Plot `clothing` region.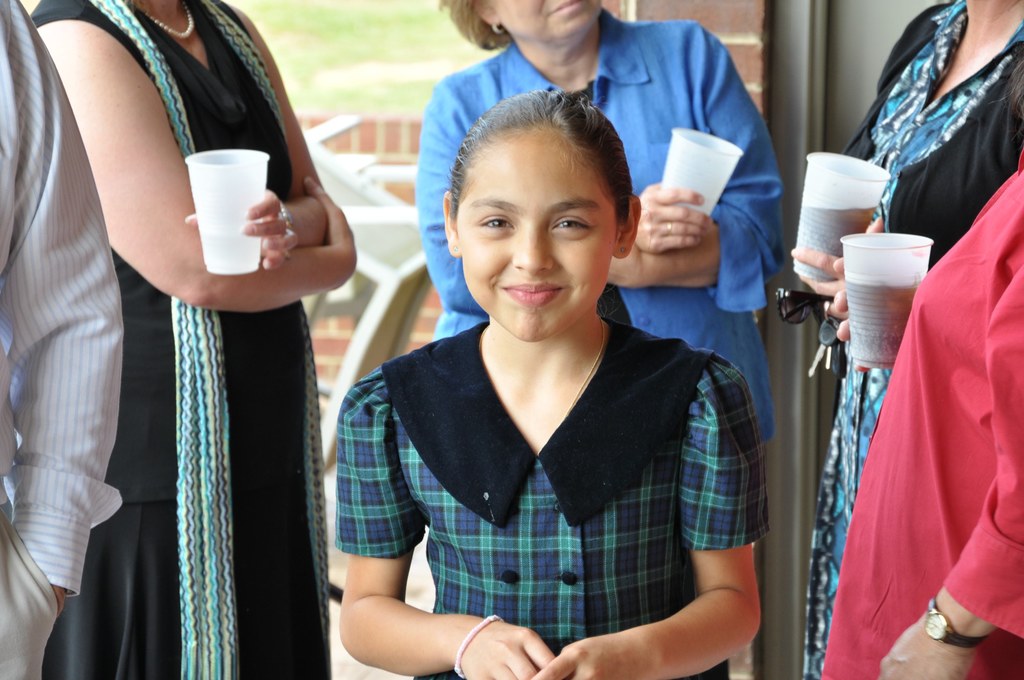
Plotted at 412/1/788/441.
